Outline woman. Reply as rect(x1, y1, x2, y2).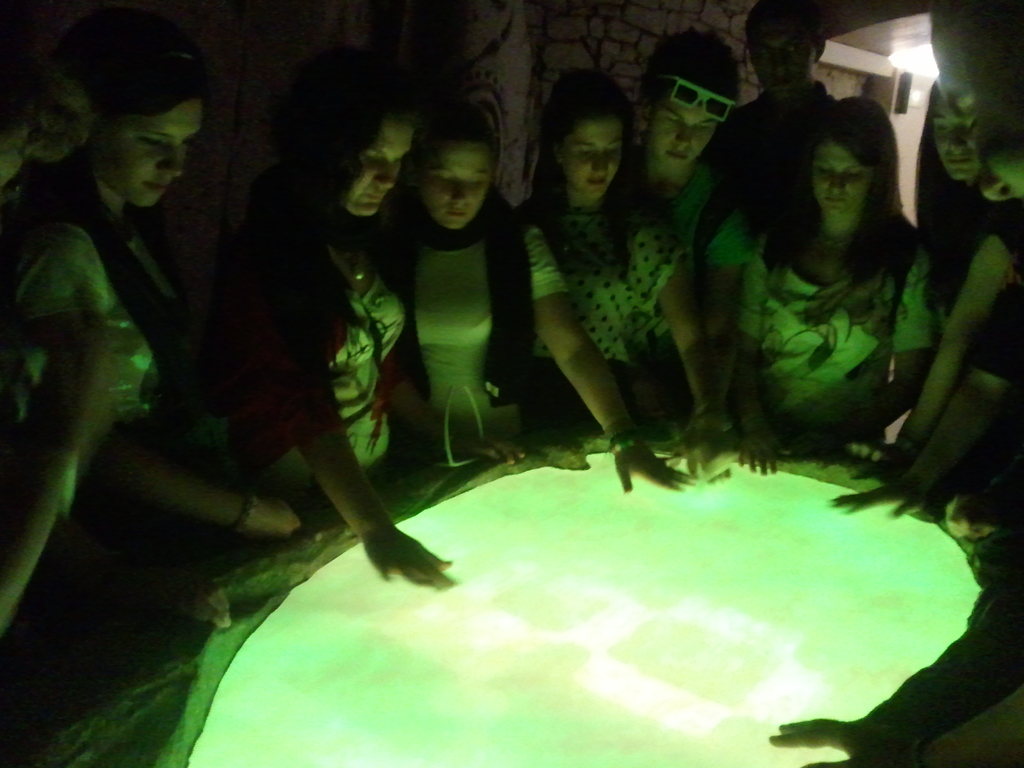
rect(376, 94, 554, 479).
